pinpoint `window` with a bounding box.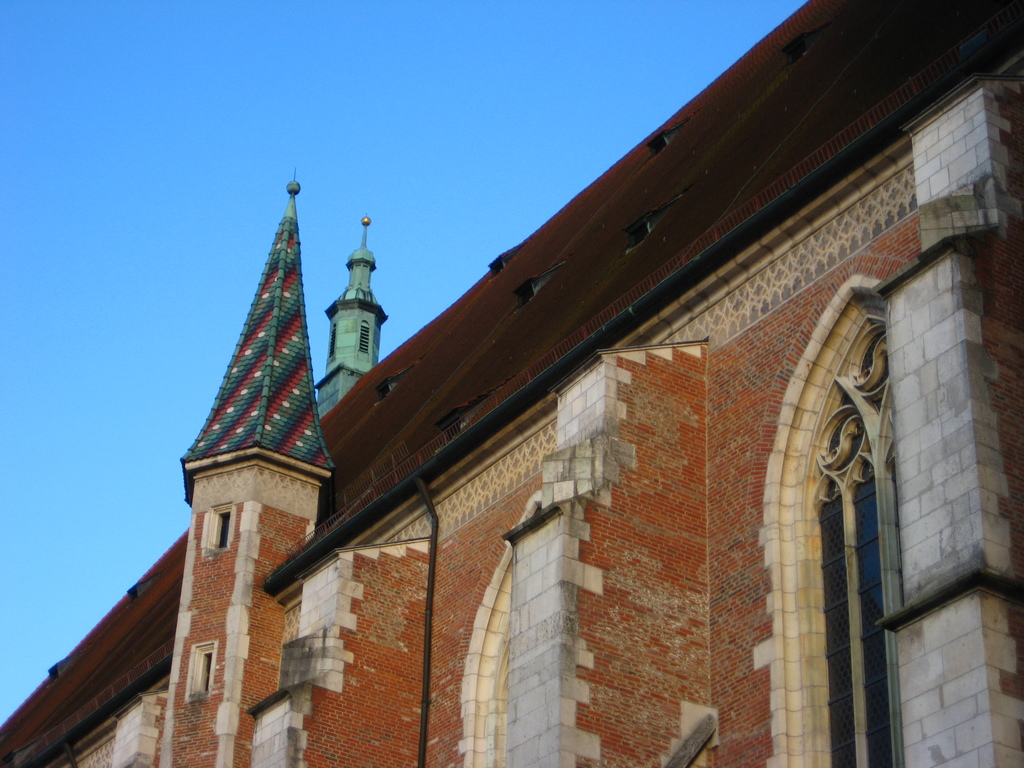
(768, 288, 911, 767).
